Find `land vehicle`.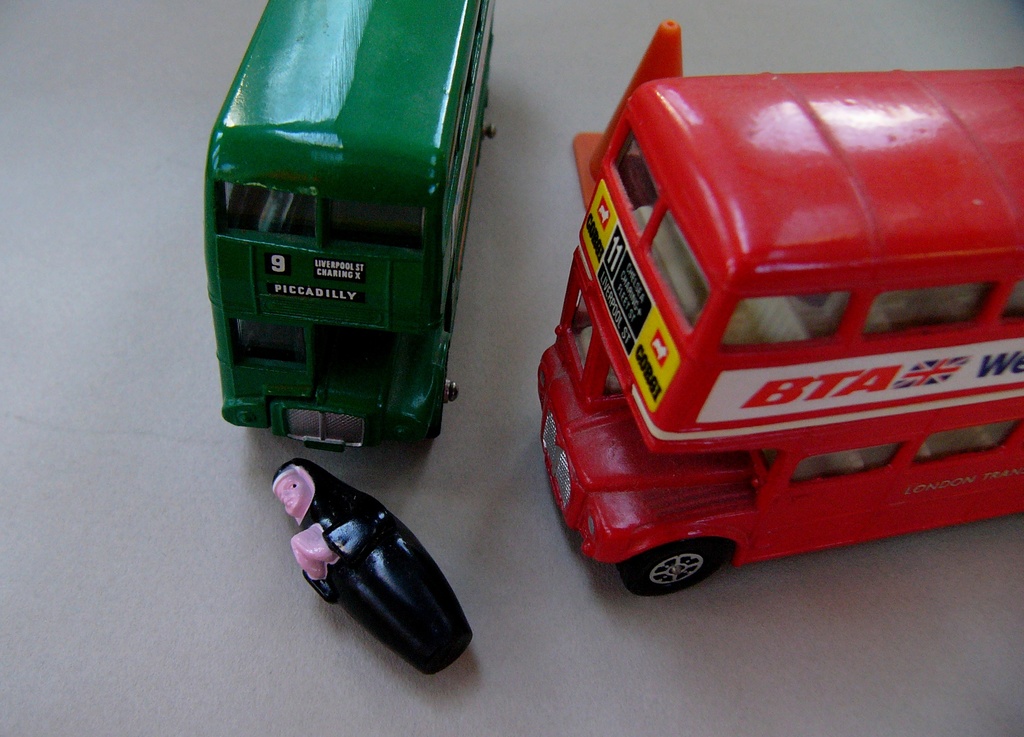
left=206, top=24, right=477, bottom=490.
